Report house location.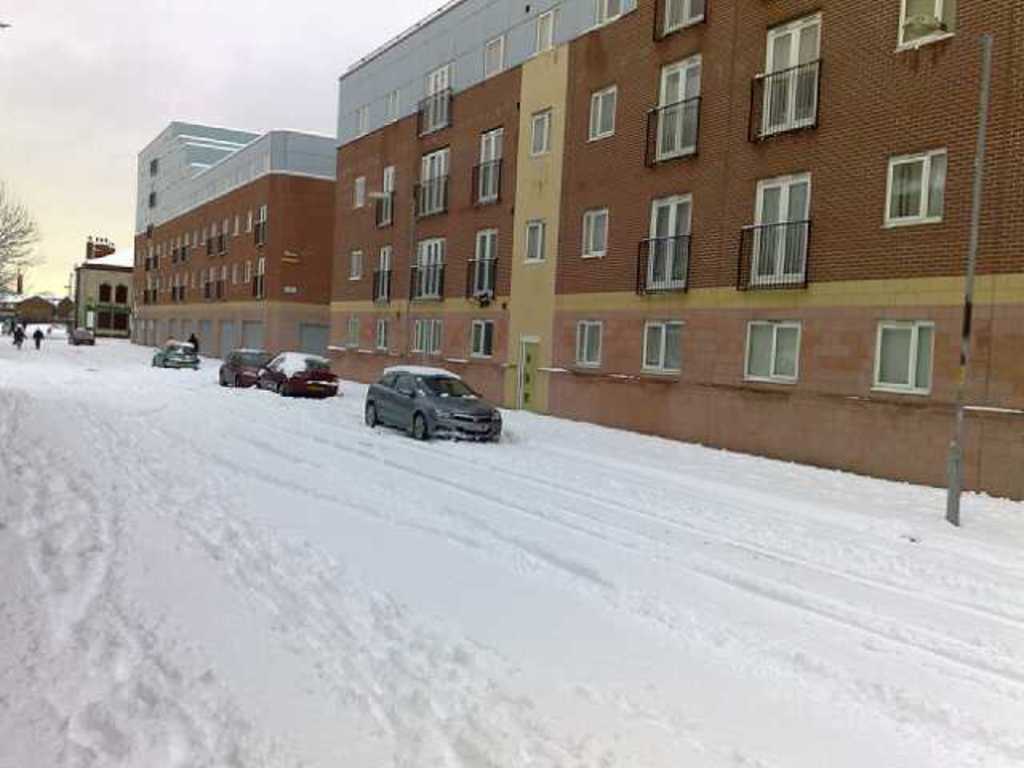
Report: crop(0, 286, 75, 326).
